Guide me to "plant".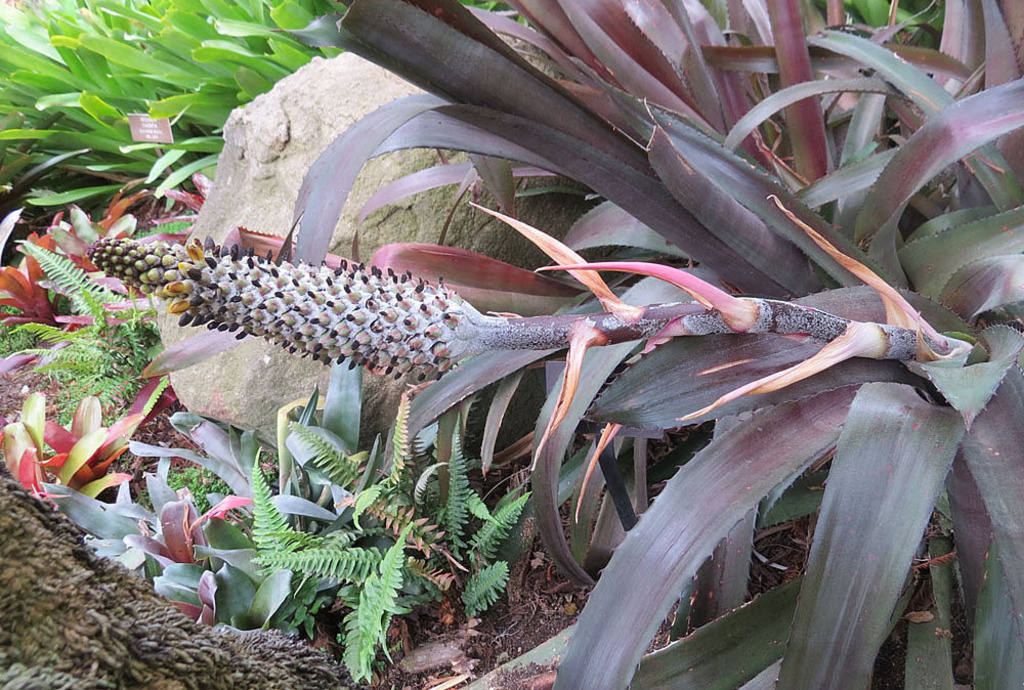
Guidance: bbox=(241, 455, 346, 635).
